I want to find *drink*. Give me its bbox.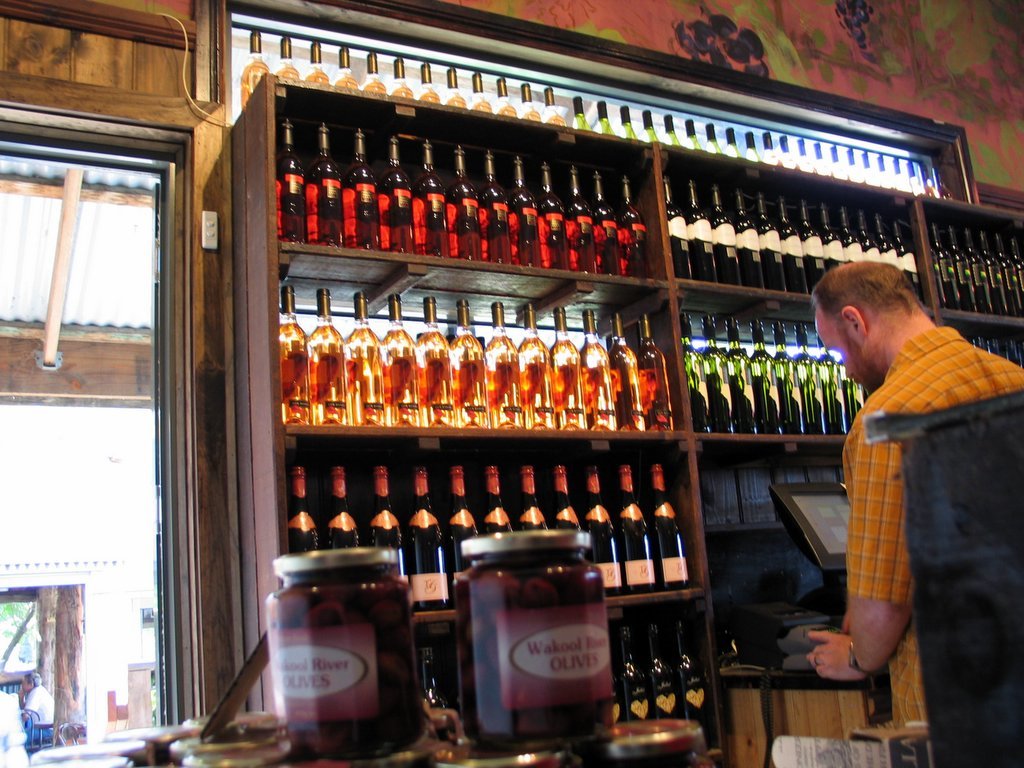
[758,194,786,285].
